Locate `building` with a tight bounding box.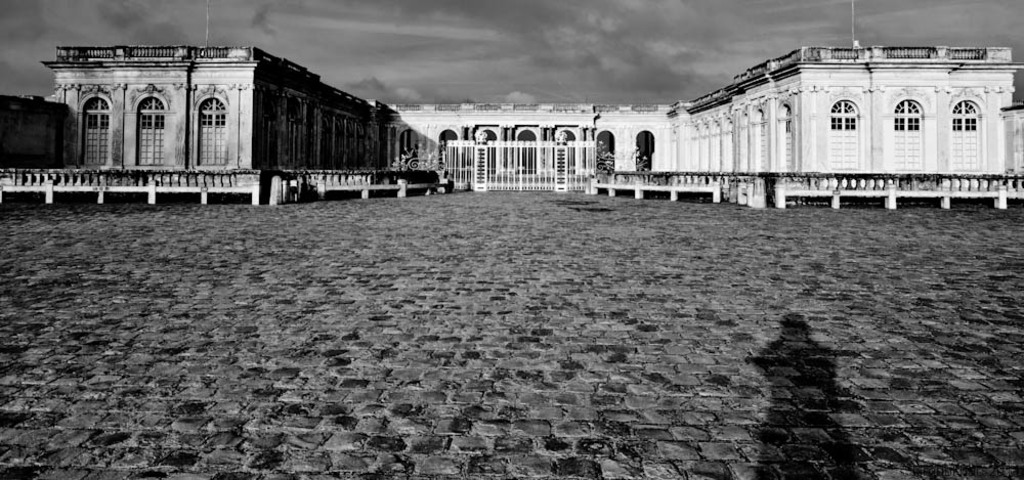
select_region(0, 36, 1023, 214).
